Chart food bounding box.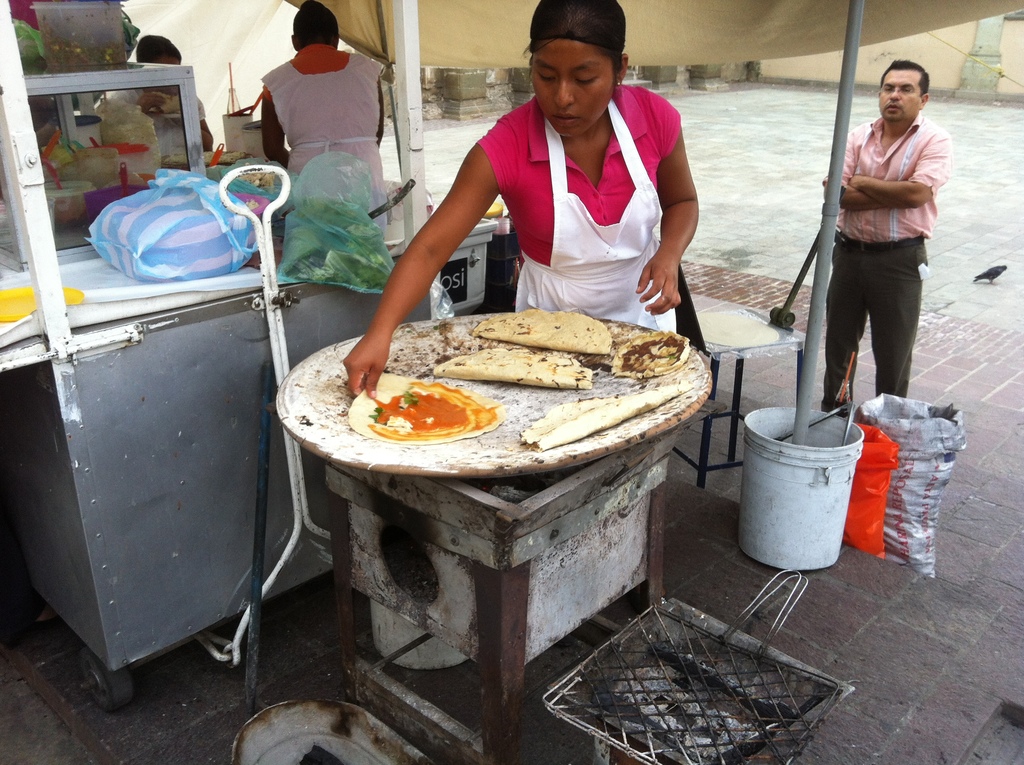
Charted: {"left": 430, "top": 345, "right": 592, "bottom": 390}.
